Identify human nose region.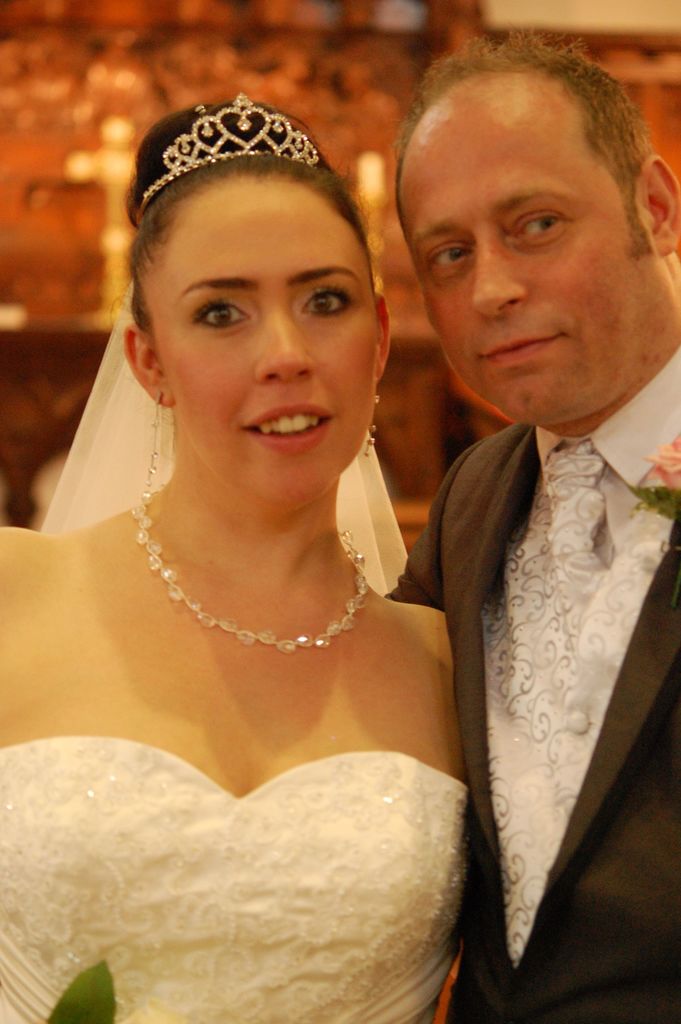
Region: (468,227,530,323).
